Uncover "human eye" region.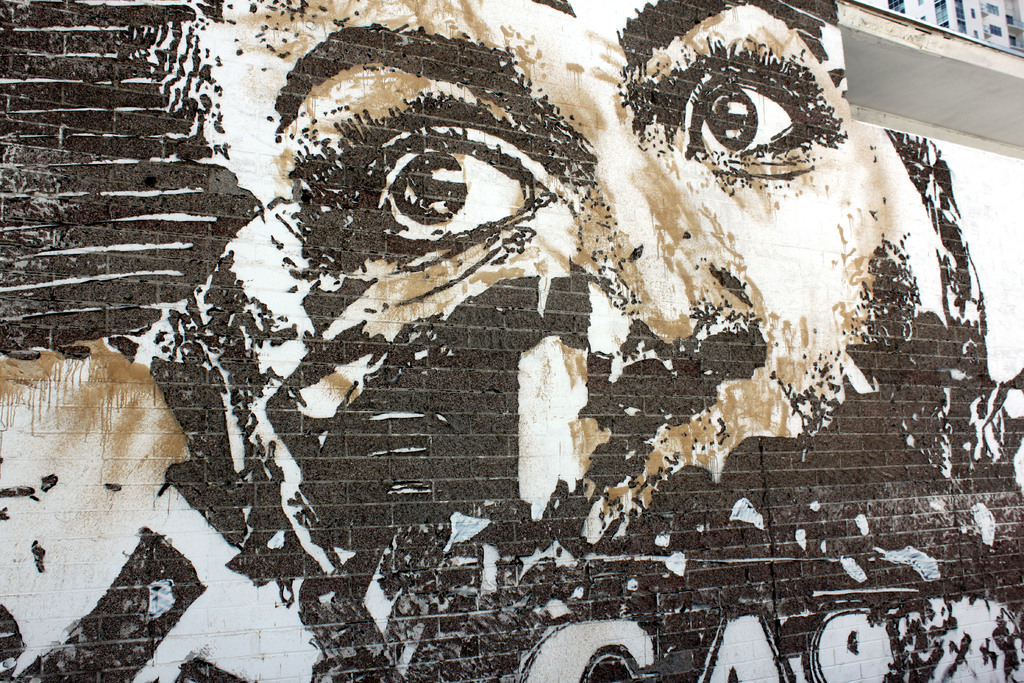
Uncovered: 633 39 865 175.
